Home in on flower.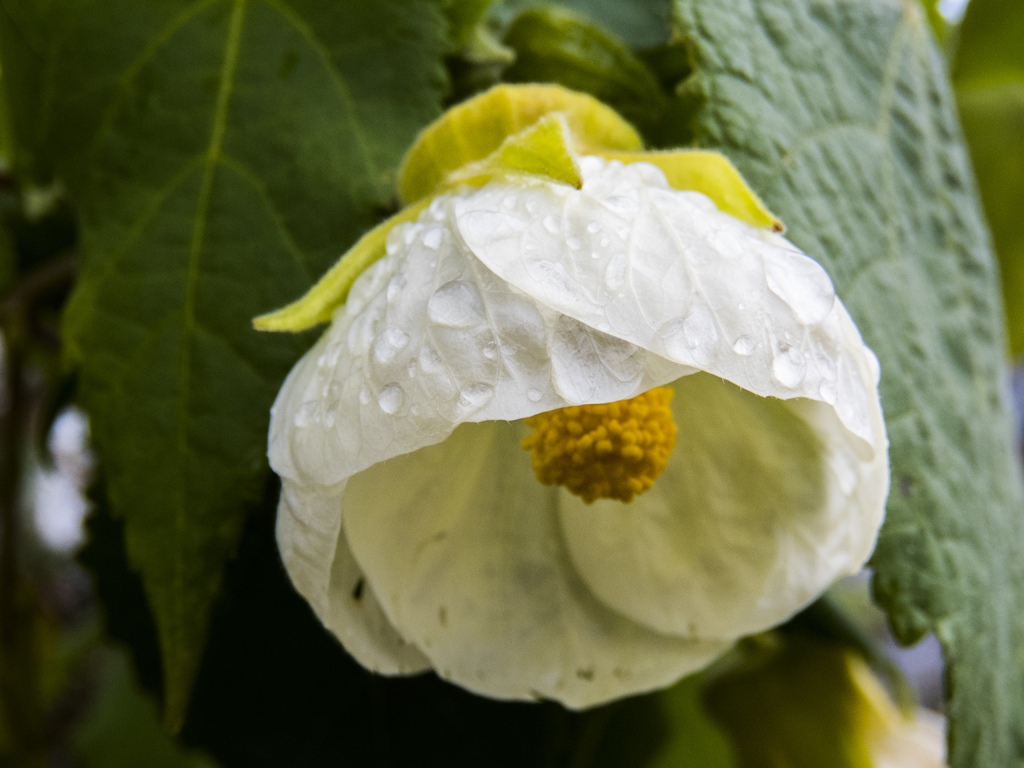
Homed in at (x1=691, y1=602, x2=910, y2=767).
